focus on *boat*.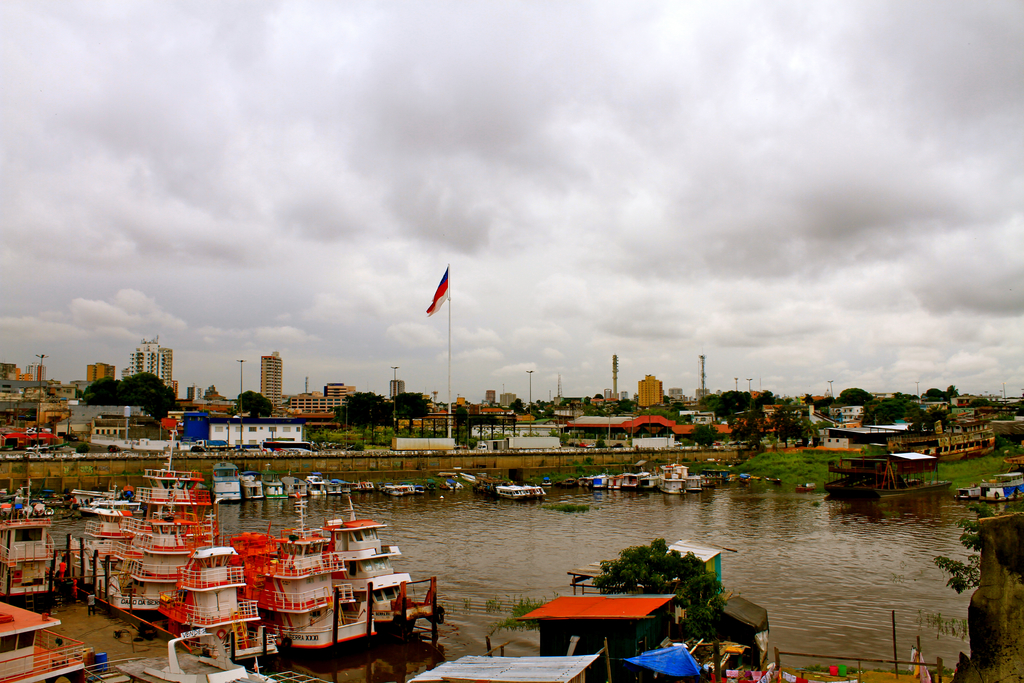
Focused at bbox=[547, 479, 551, 483].
